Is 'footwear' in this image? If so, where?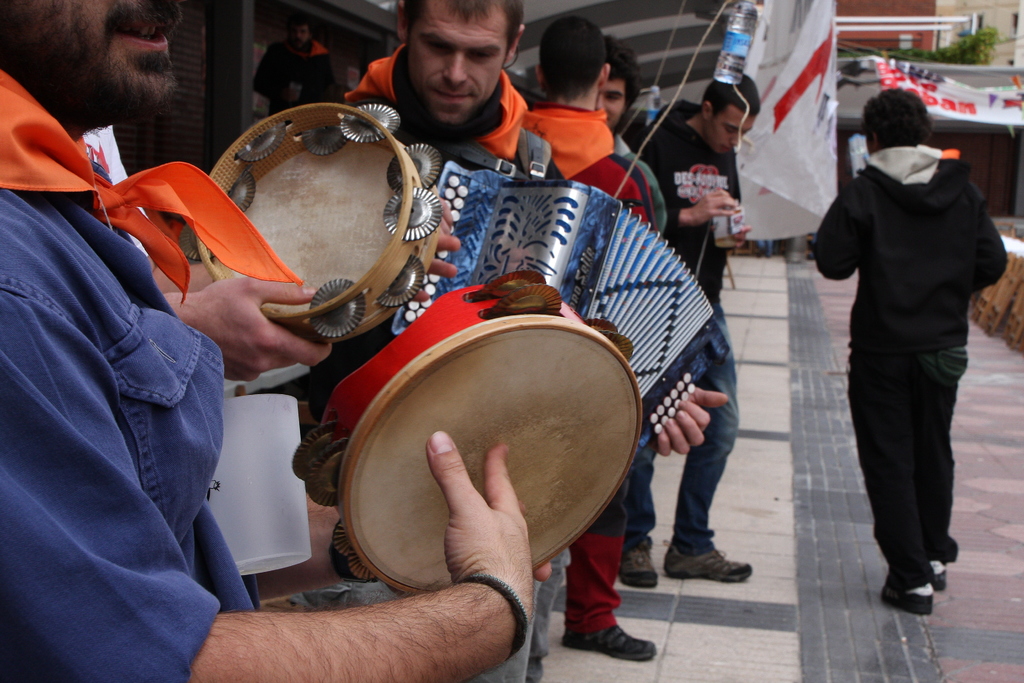
Yes, at region(661, 545, 754, 584).
